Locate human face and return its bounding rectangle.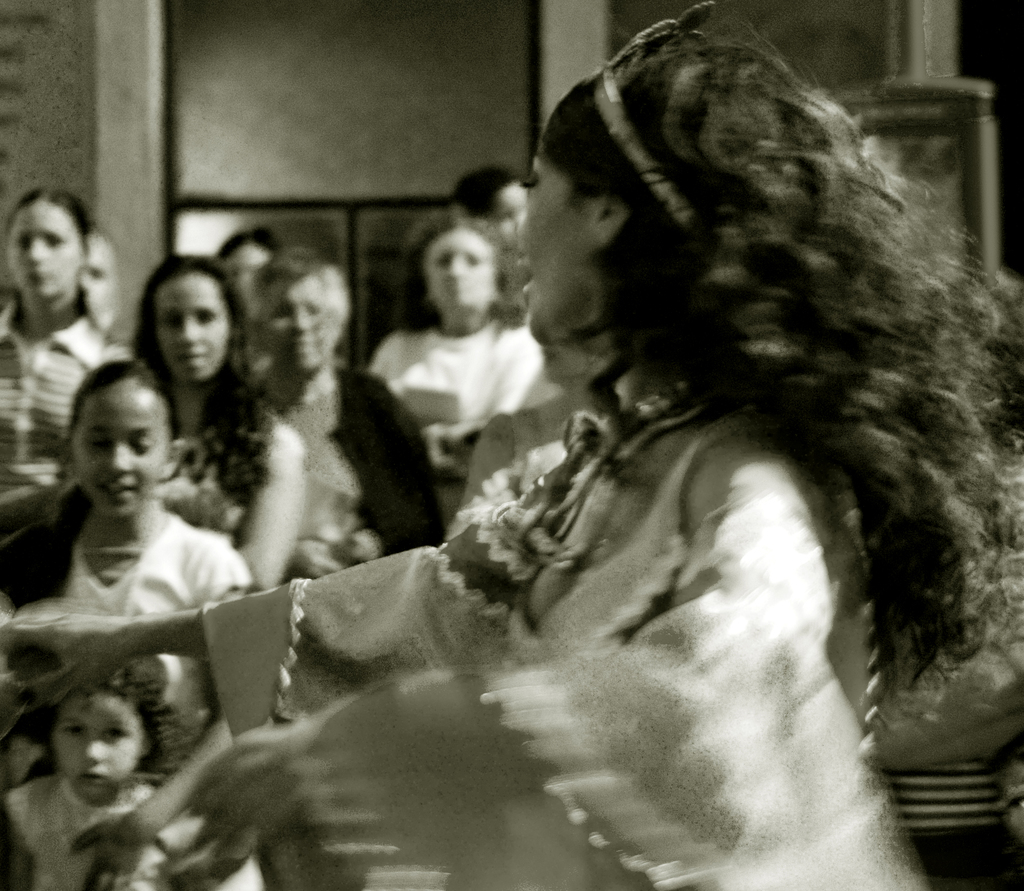
Rect(422, 225, 501, 311).
